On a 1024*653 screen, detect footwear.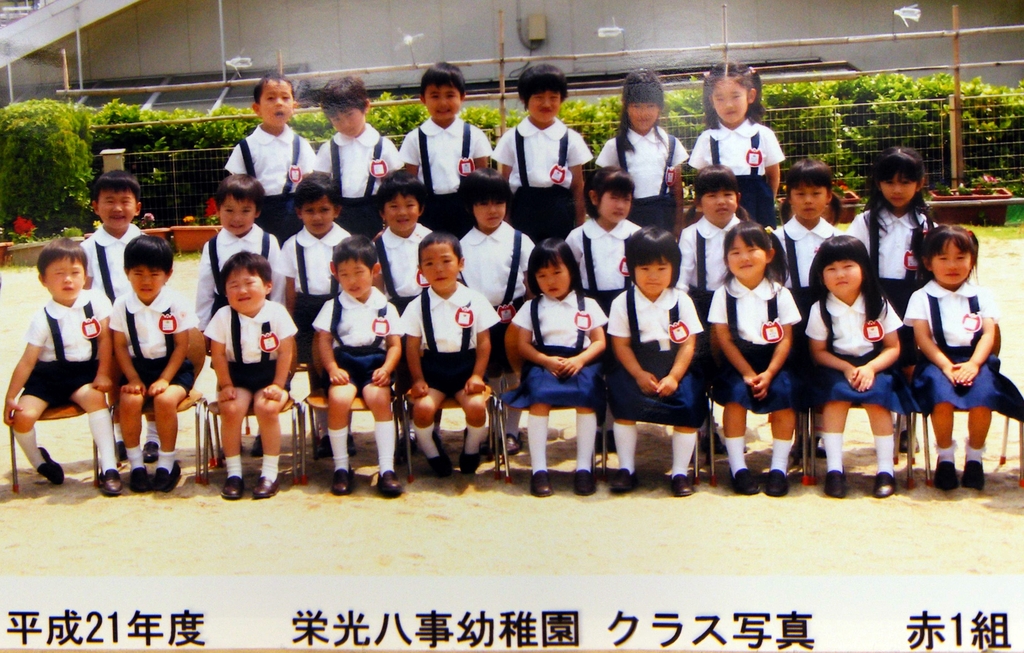
region(130, 468, 148, 492).
